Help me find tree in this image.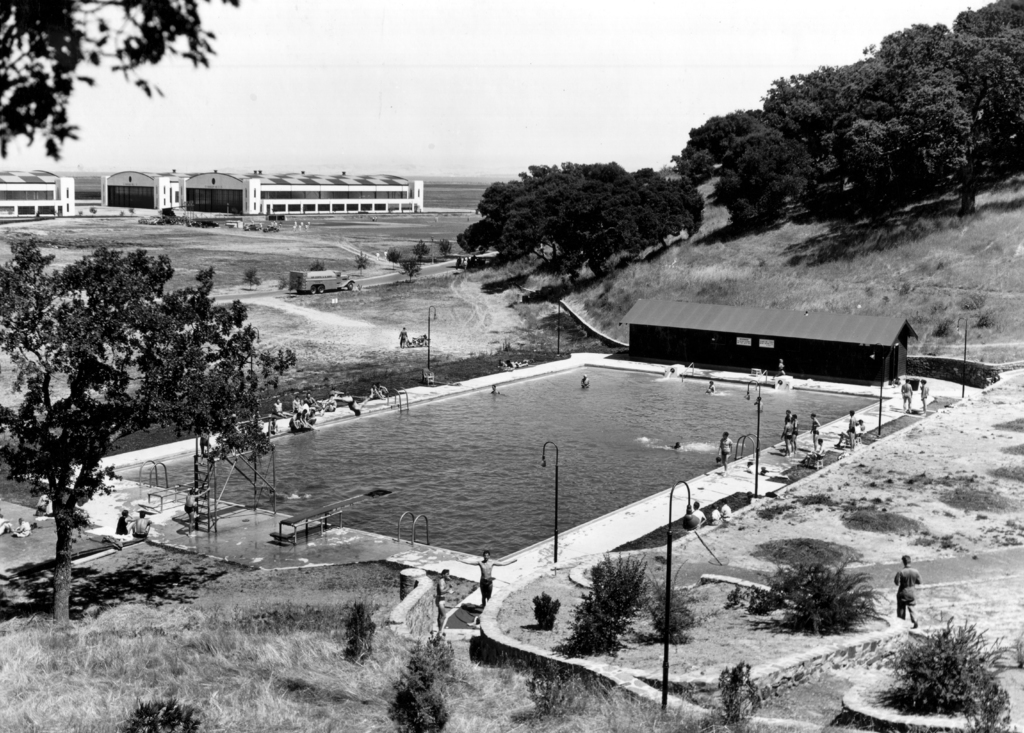
Found it: left=442, top=144, right=717, bottom=292.
